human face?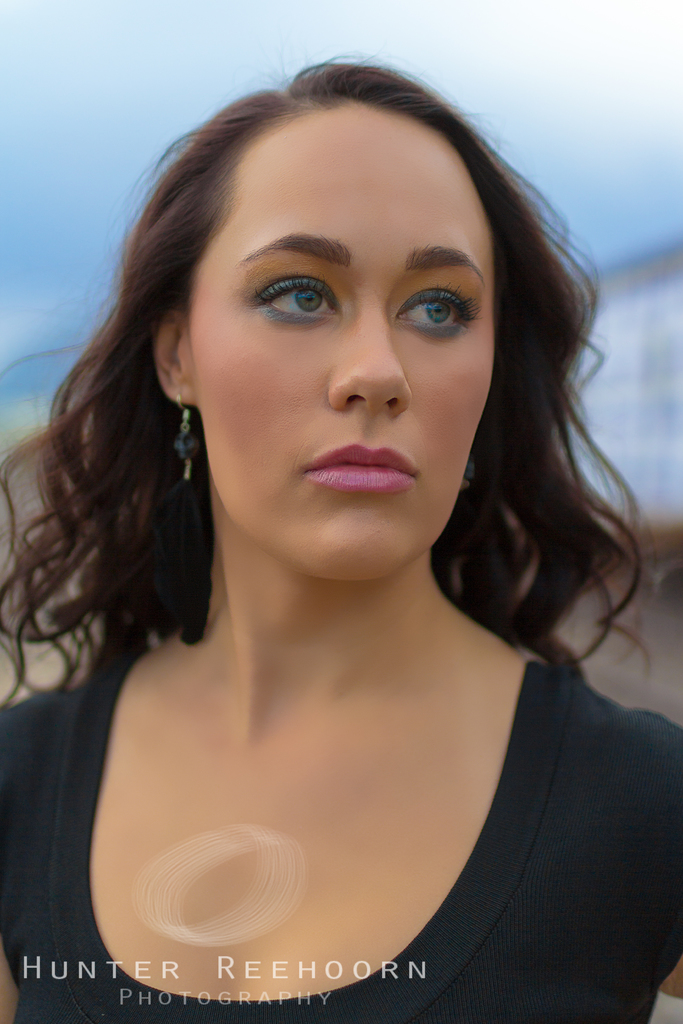
[187,102,499,588]
